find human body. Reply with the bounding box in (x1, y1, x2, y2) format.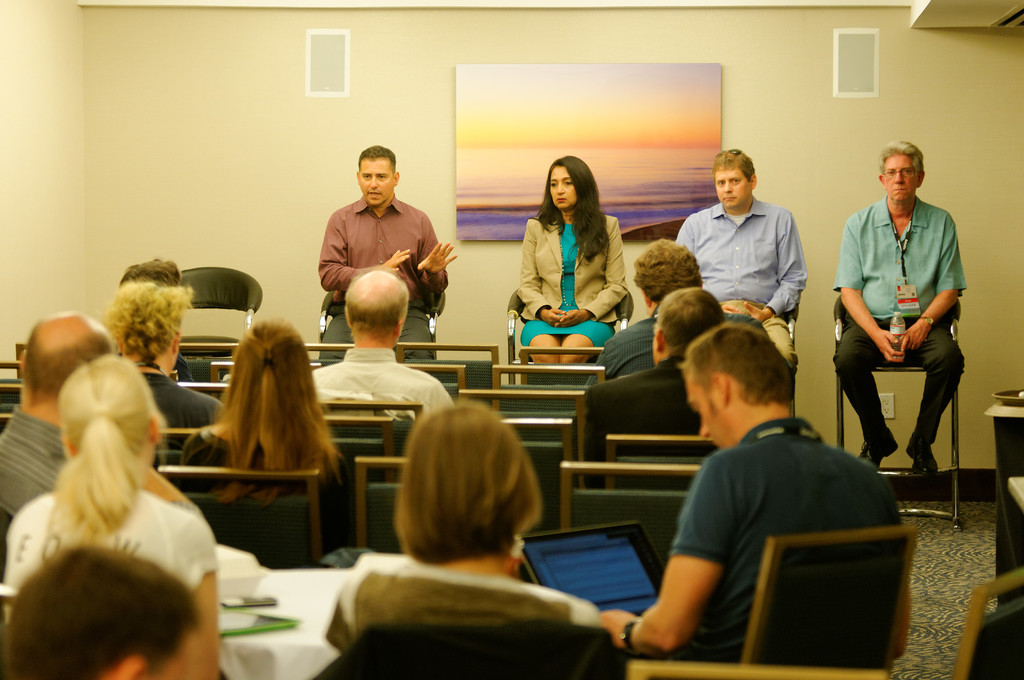
(846, 140, 975, 506).
